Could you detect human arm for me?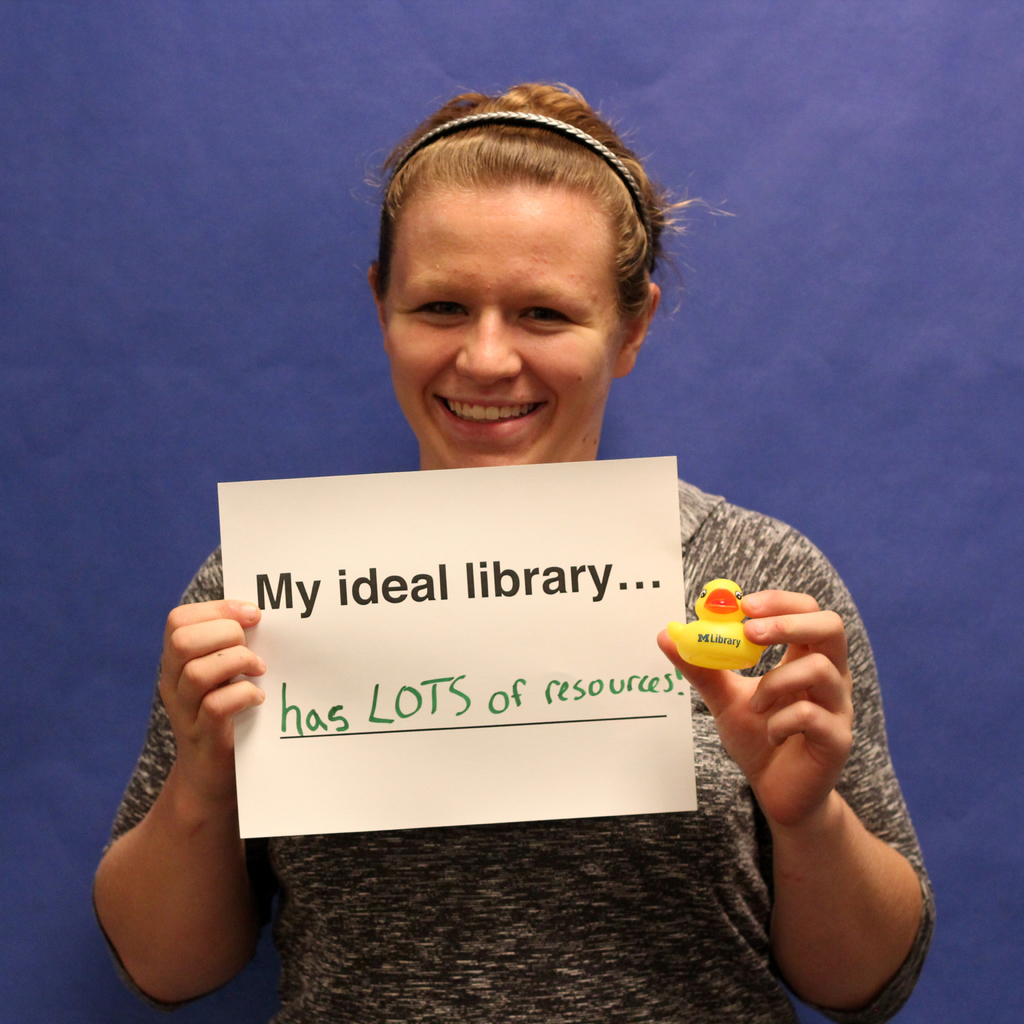
Detection result: bbox(95, 531, 280, 994).
